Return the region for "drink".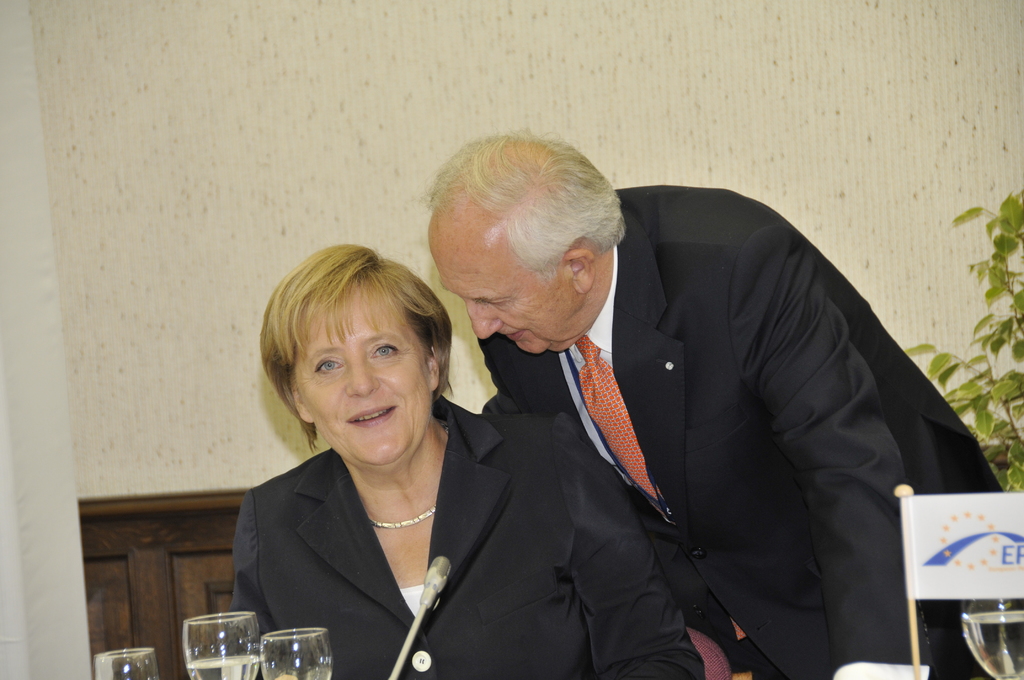
(185,597,257,679).
